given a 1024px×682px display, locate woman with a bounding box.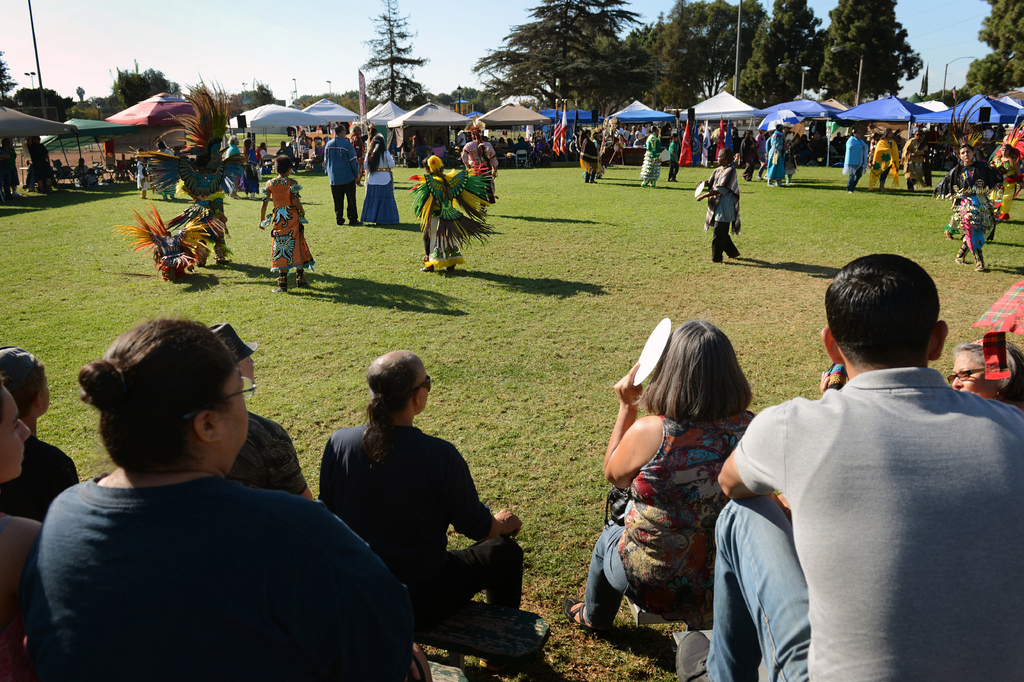
Located: left=0, top=348, right=80, bottom=524.
